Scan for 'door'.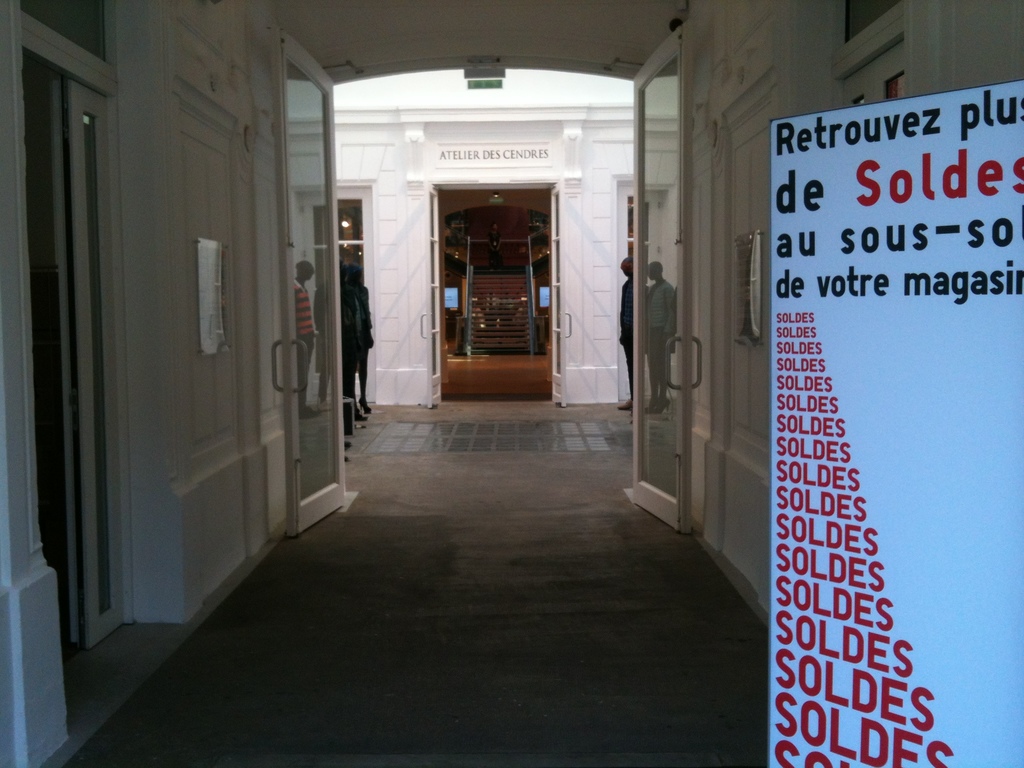
Scan result: 627, 16, 693, 535.
